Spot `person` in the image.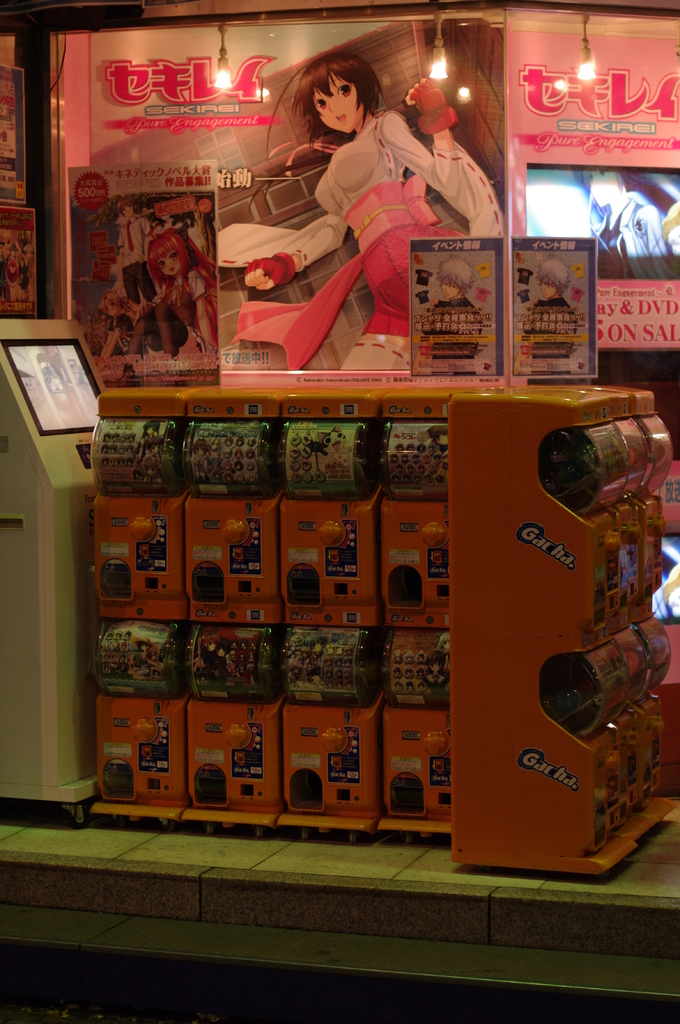
`person` found at (152, 223, 224, 351).
